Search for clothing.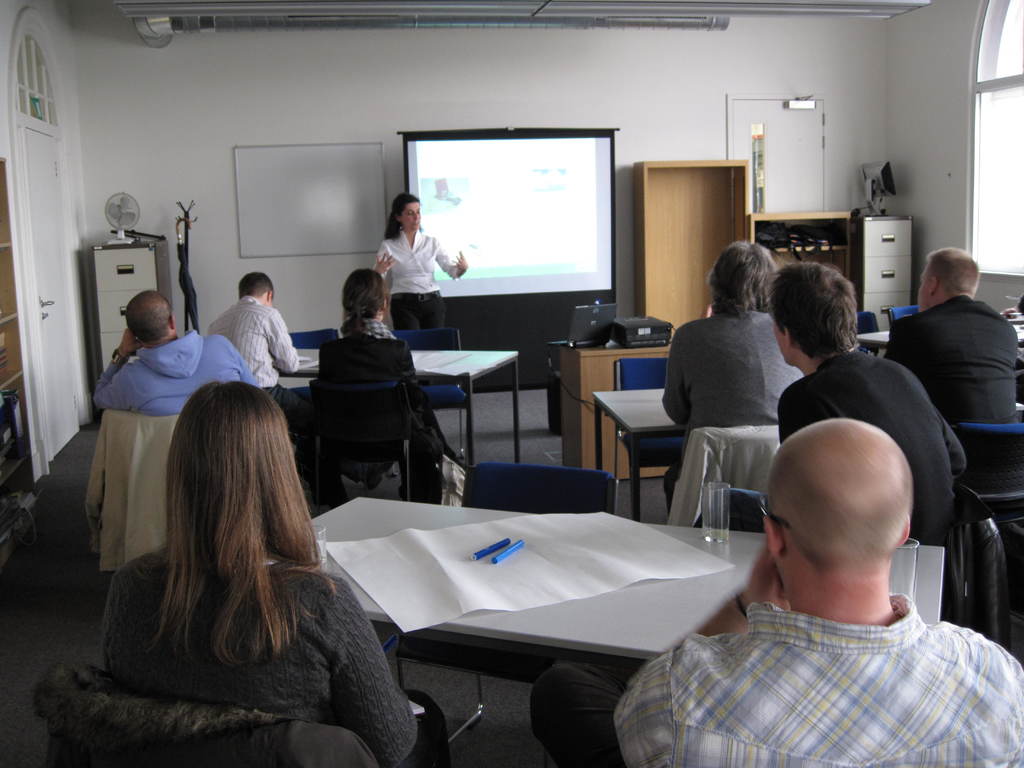
Found at locate(100, 550, 461, 759).
